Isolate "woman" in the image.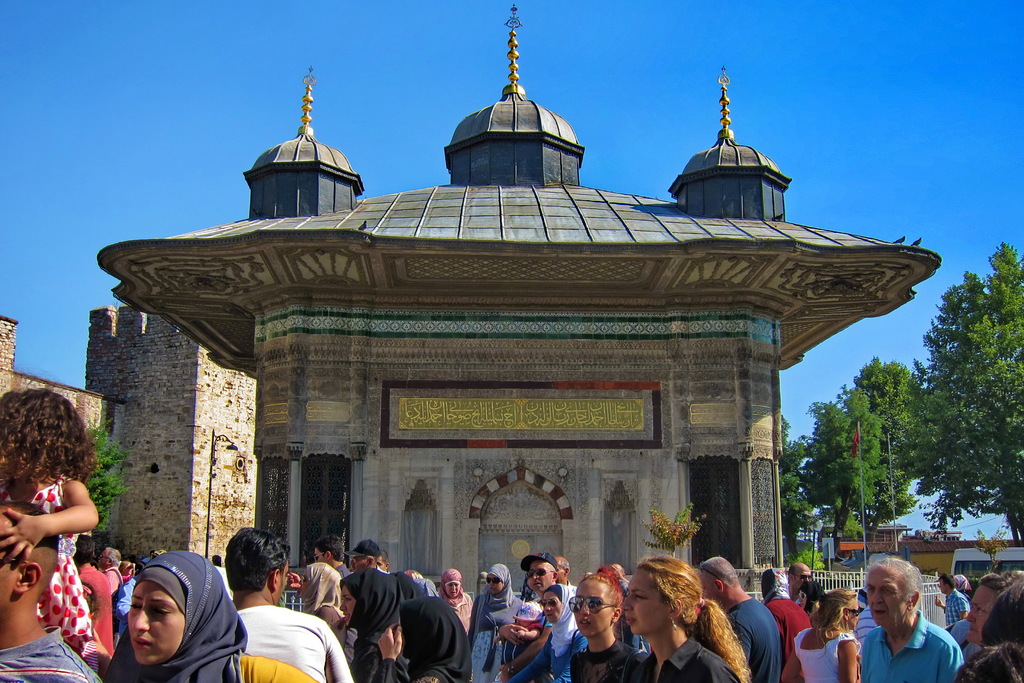
Isolated region: l=780, t=588, r=884, b=682.
